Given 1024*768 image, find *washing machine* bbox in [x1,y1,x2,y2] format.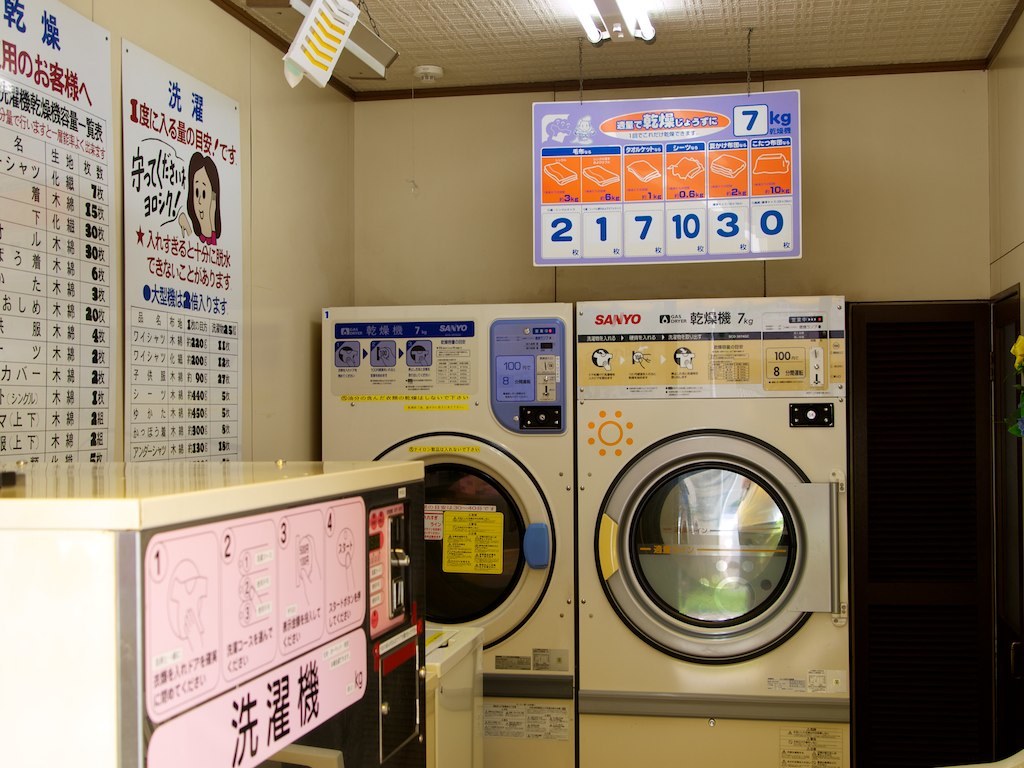
[313,301,580,690].
